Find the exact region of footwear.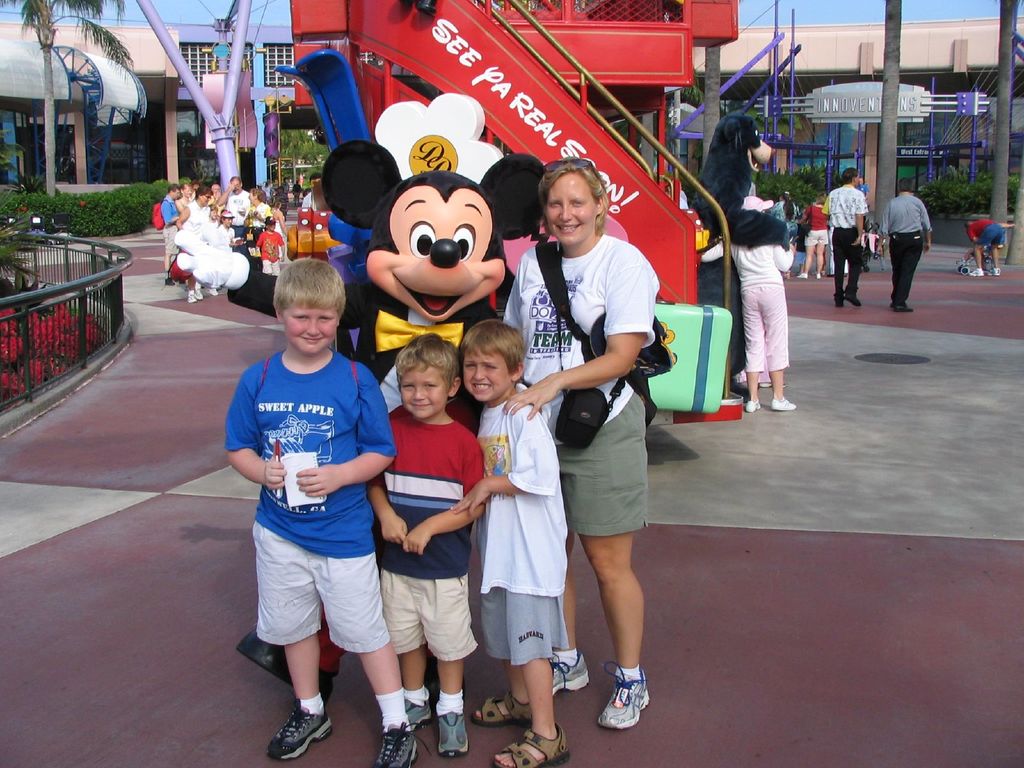
Exact region: 432/705/472/759.
